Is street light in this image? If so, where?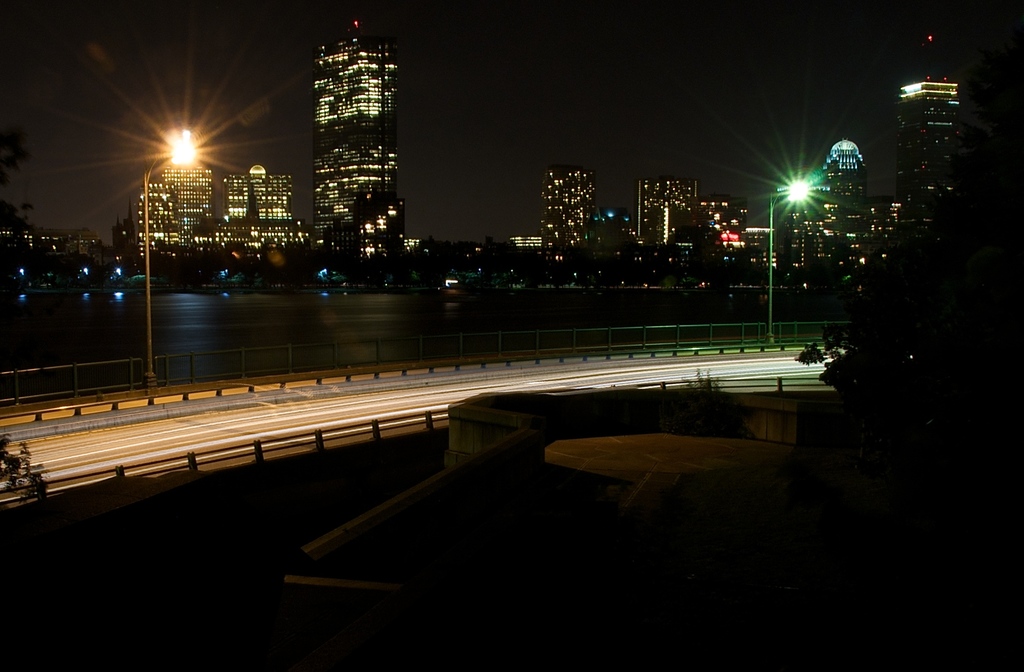
Yes, at box(762, 178, 816, 339).
